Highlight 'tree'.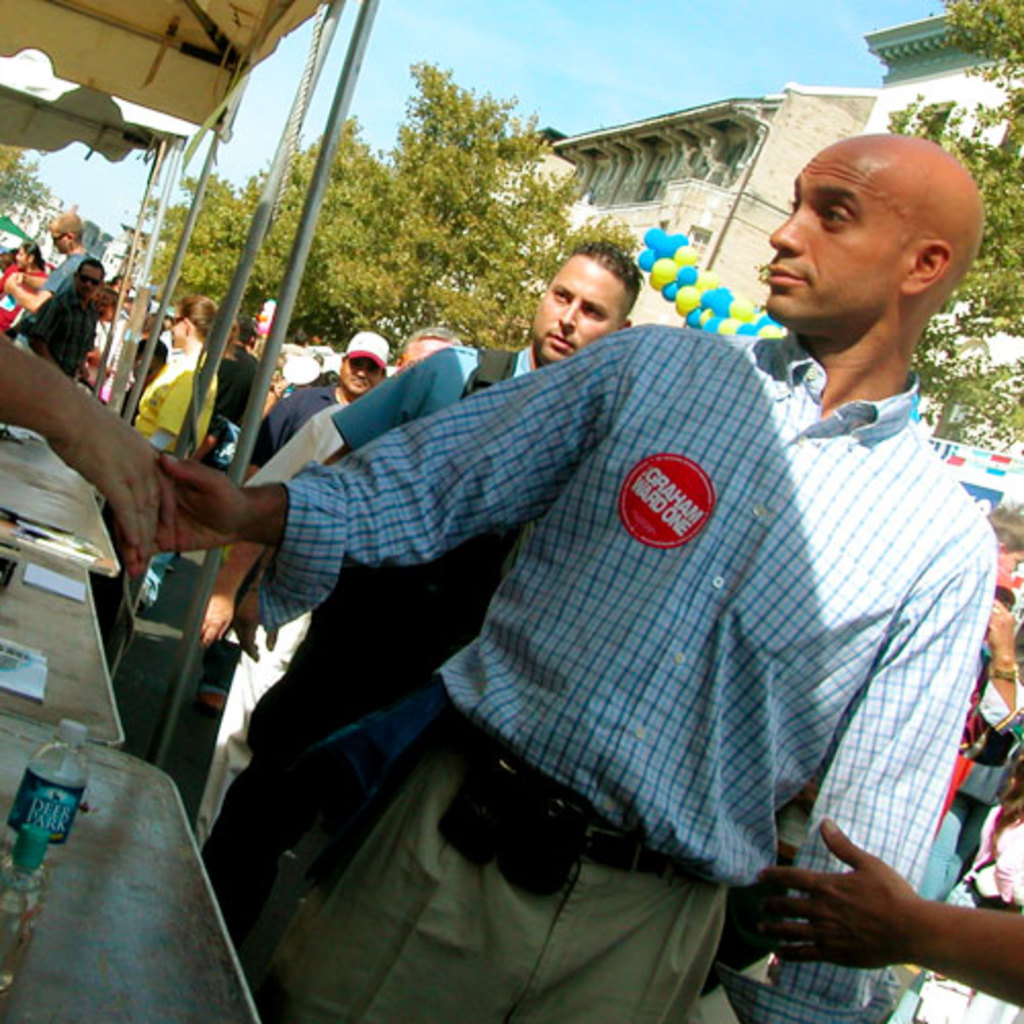
Highlighted region: {"x1": 0, "y1": 129, "x2": 51, "y2": 262}.
